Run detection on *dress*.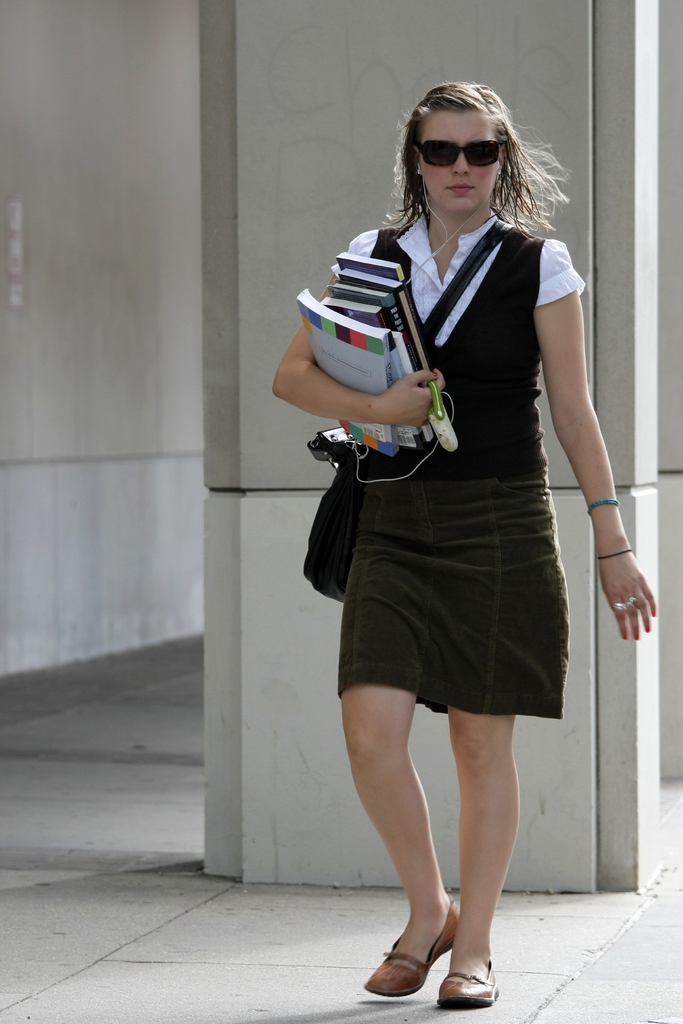
Result: [333, 209, 583, 713].
